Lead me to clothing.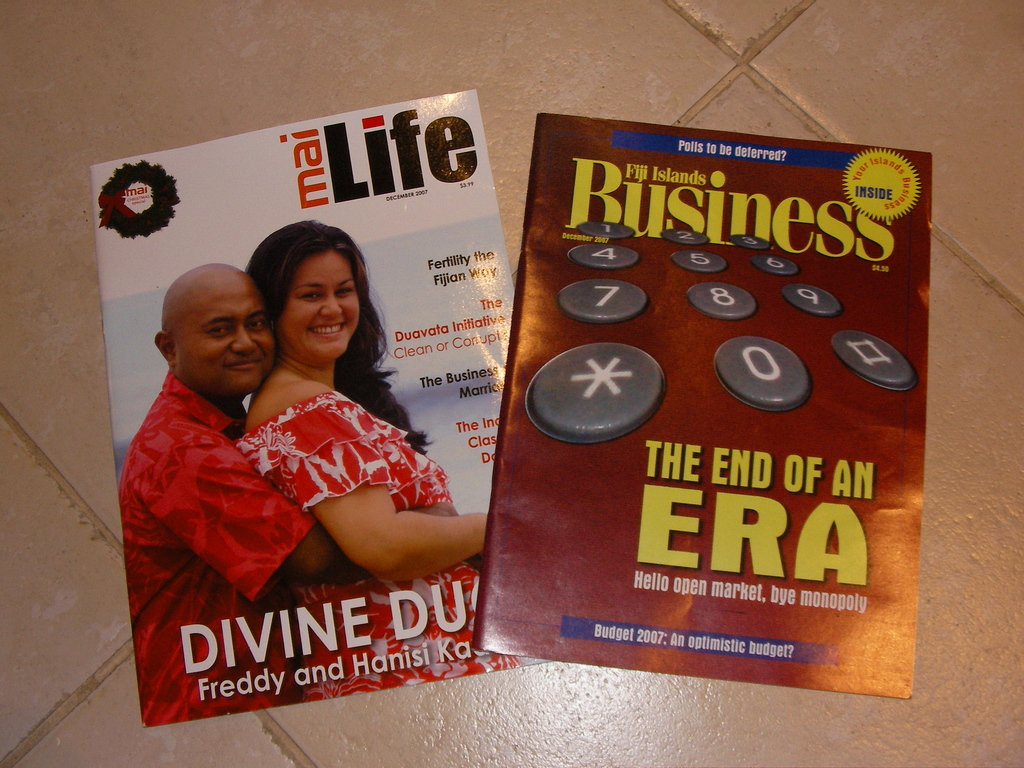
Lead to 243/387/517/704.
